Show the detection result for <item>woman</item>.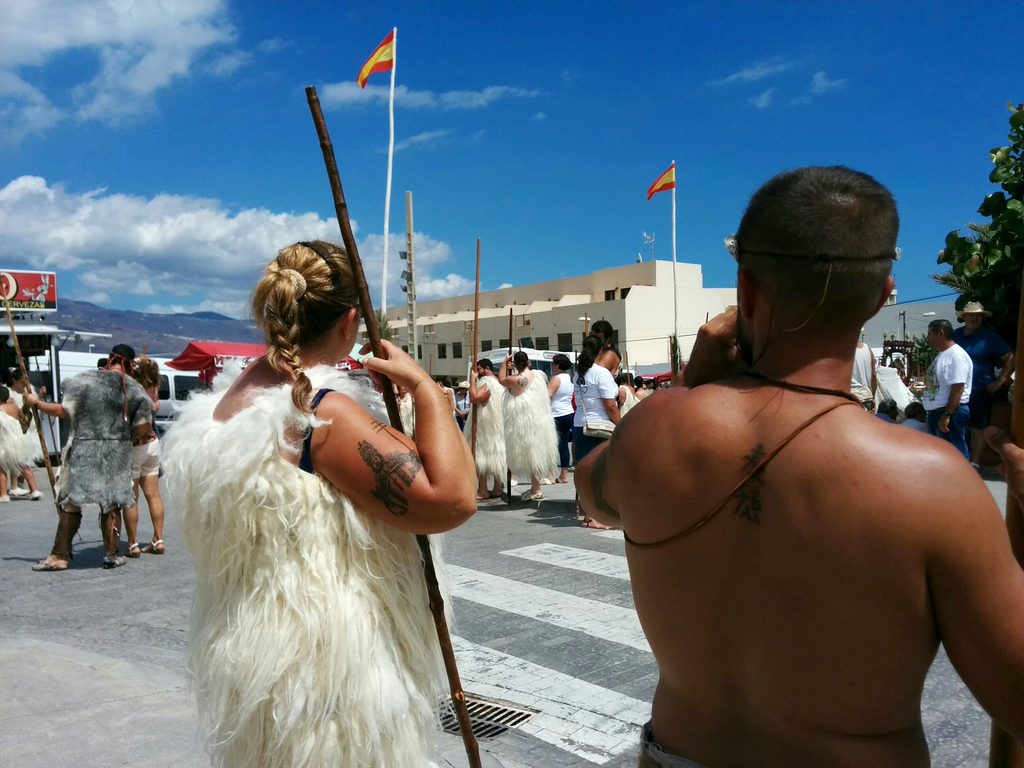
region(0, 383, 47, 510).
